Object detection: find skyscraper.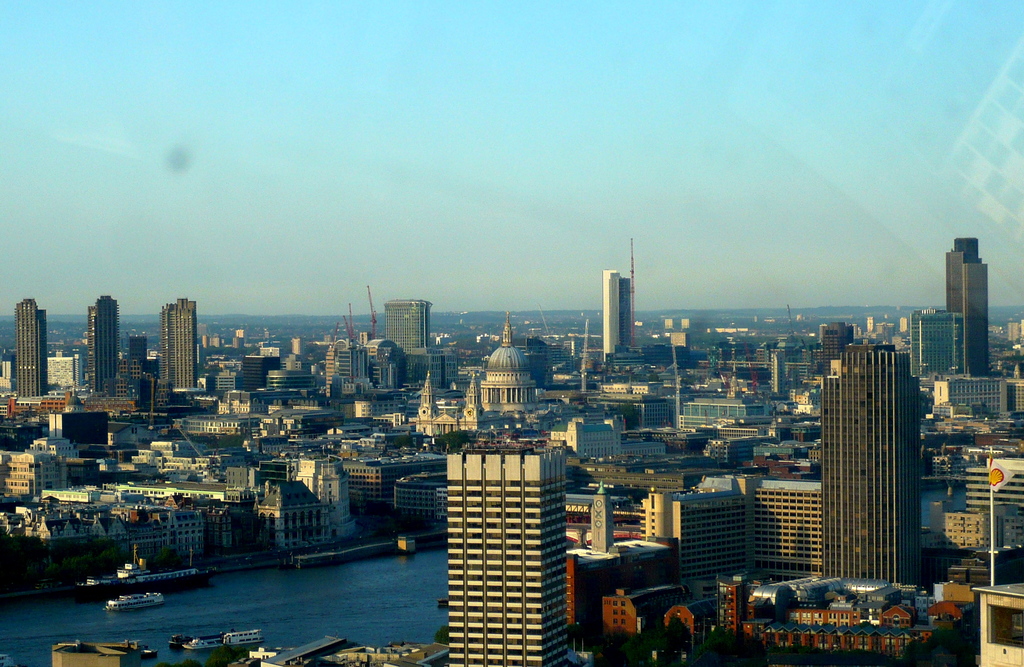
l=824, t=311, r=972, b=620.
